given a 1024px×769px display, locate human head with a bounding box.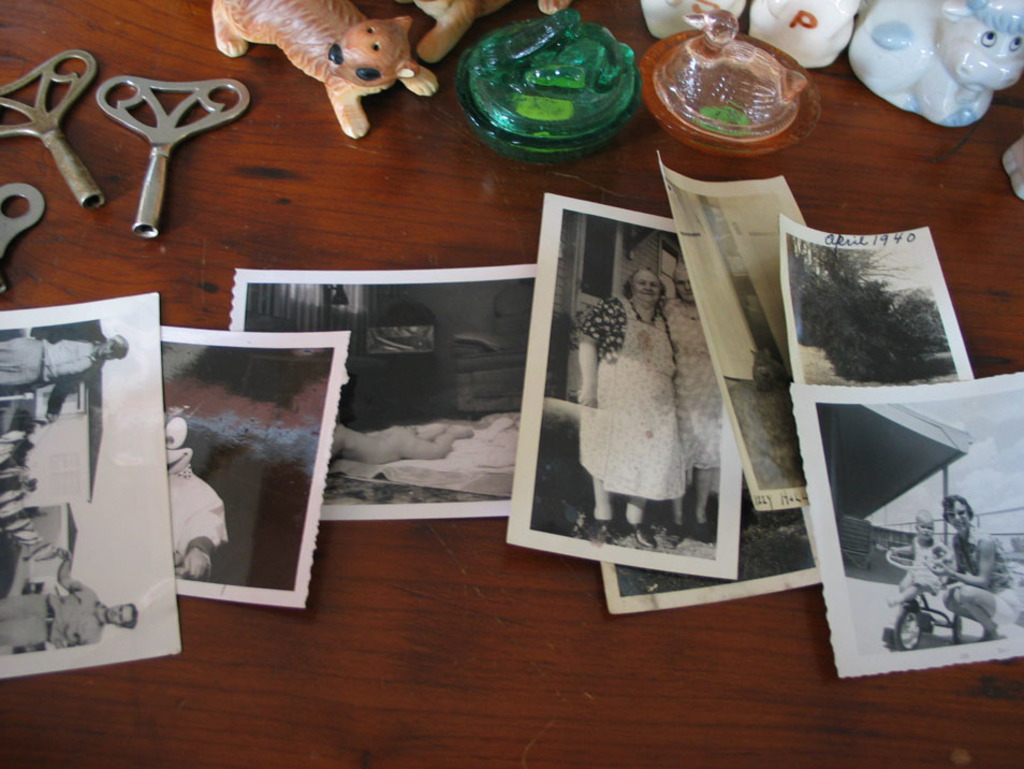
Located: 912, 510, 937, 545.
